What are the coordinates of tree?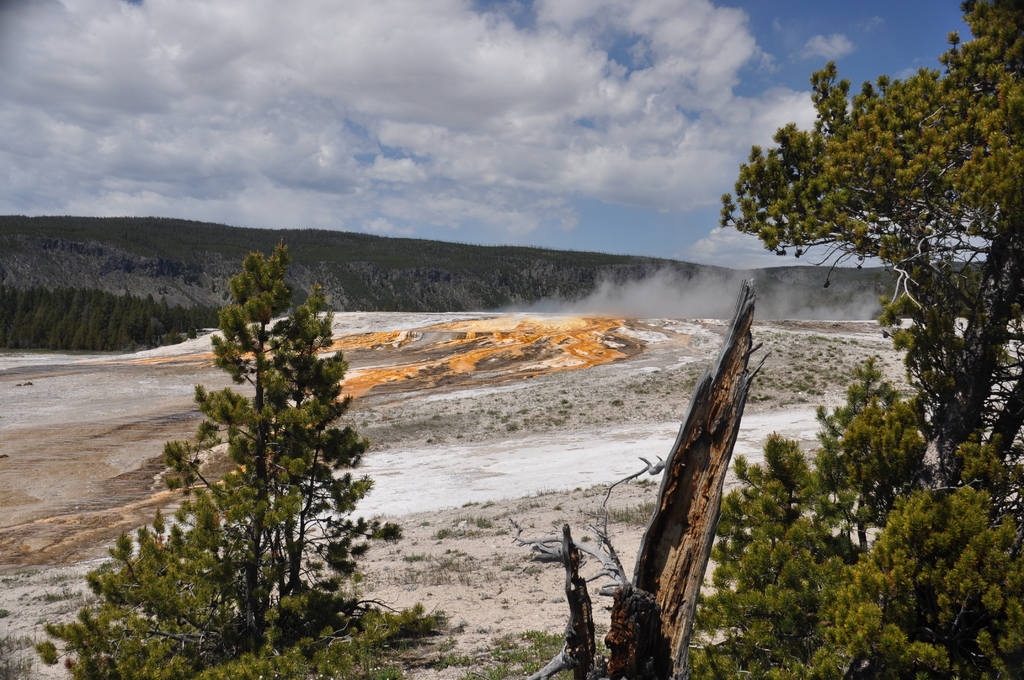
box(76, 289, 106, 351).
